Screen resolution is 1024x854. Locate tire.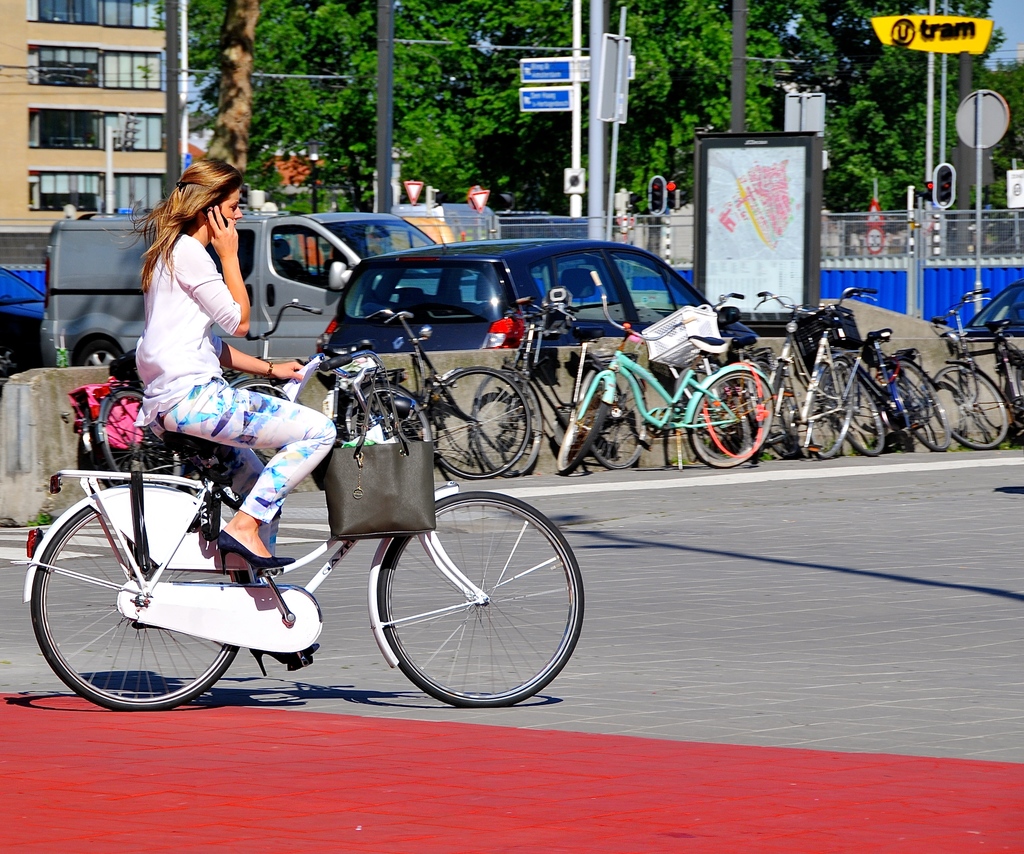
{"x1": 588, "y1": 387, "x2": 649, "y2": 471}.
